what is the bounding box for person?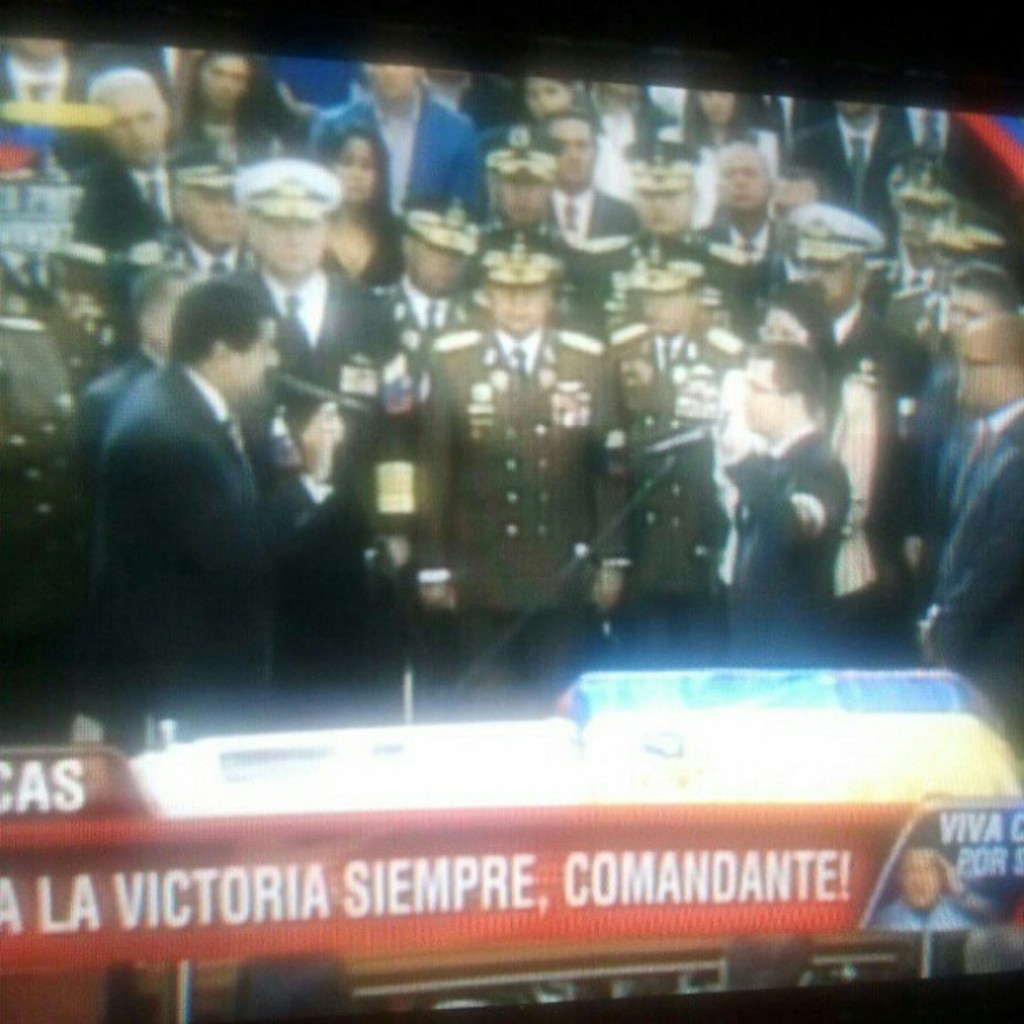
locate(408, 224, 624, 689).
